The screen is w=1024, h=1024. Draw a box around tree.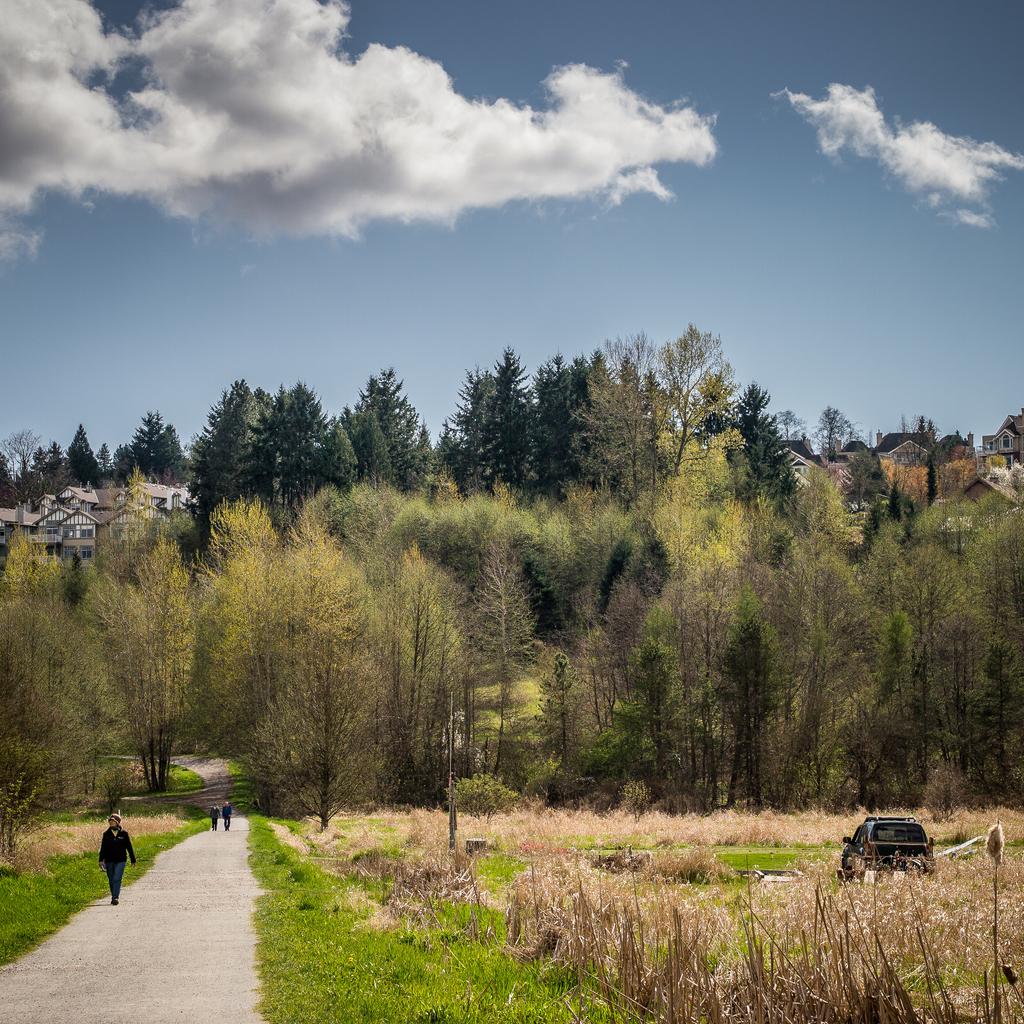
bbox(92, 531, 200, 792).
